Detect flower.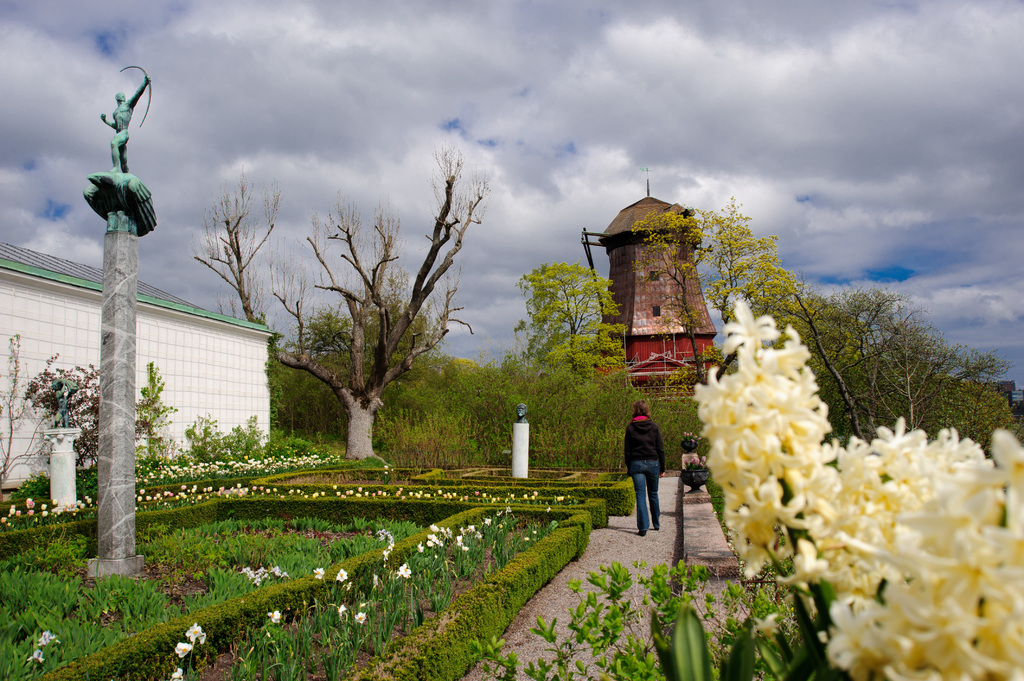
Detected at (left=29, top=648, right=42, bottom=663).
